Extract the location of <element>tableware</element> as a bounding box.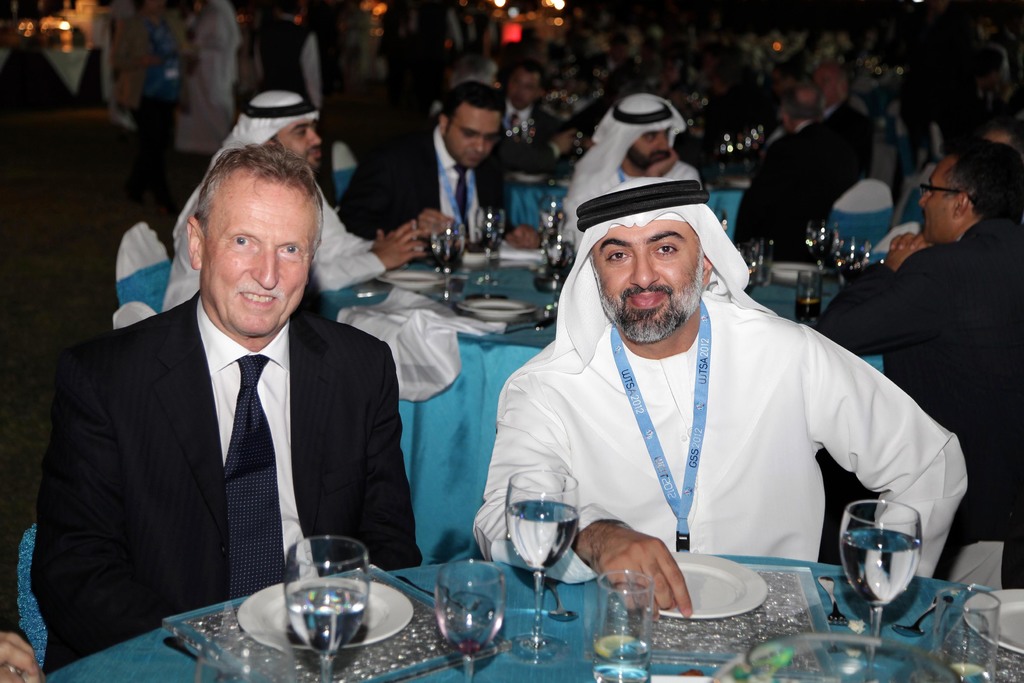
[504, 467, 580, 656].
